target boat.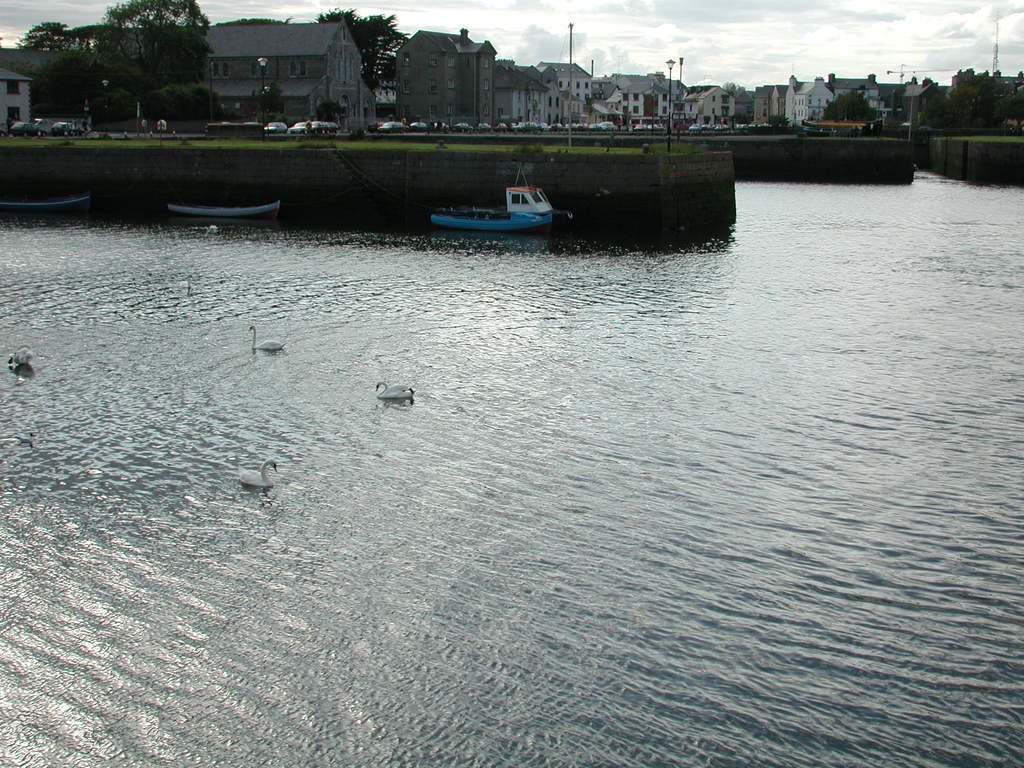
Target region: (428, 156, 557, 234).
